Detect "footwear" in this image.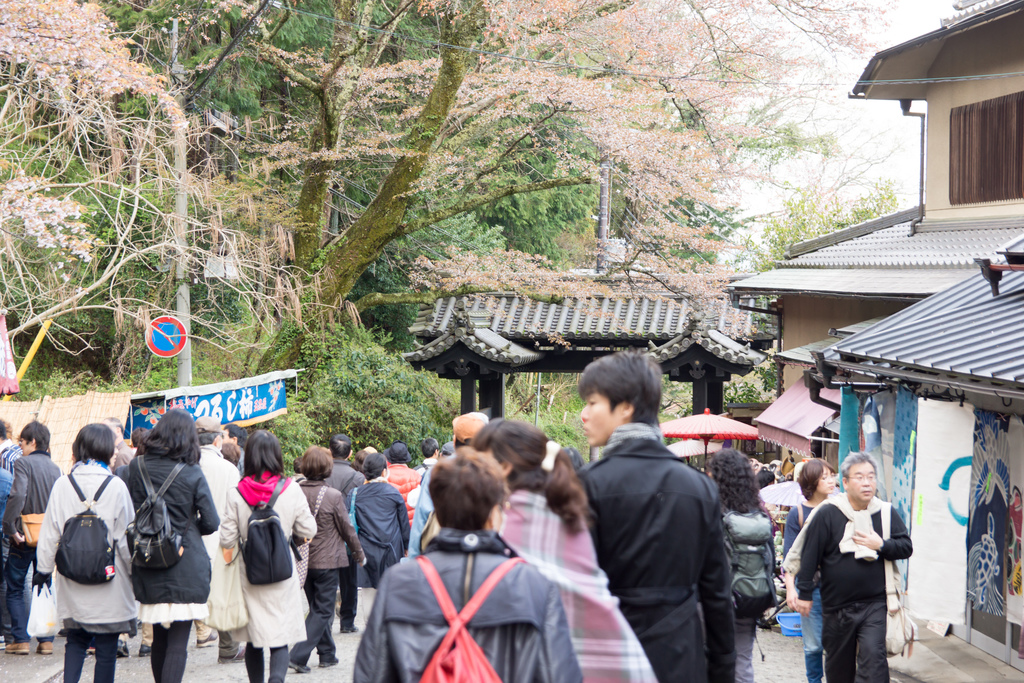
Detection: box=[220, 645, 246, 664].
